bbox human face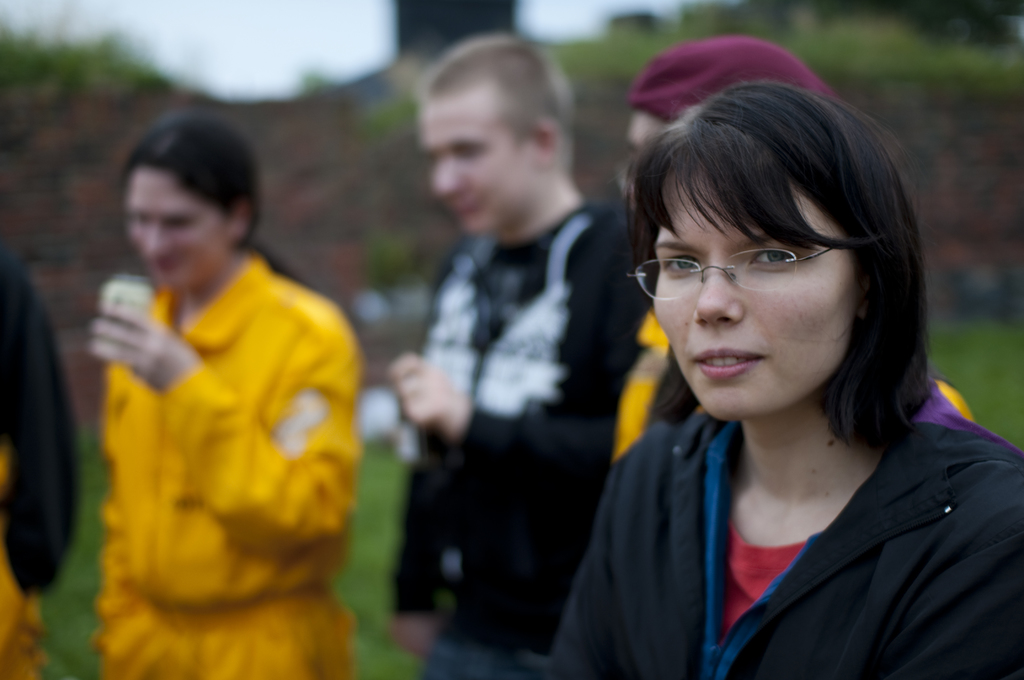
region(637, 174, 852, 426)
